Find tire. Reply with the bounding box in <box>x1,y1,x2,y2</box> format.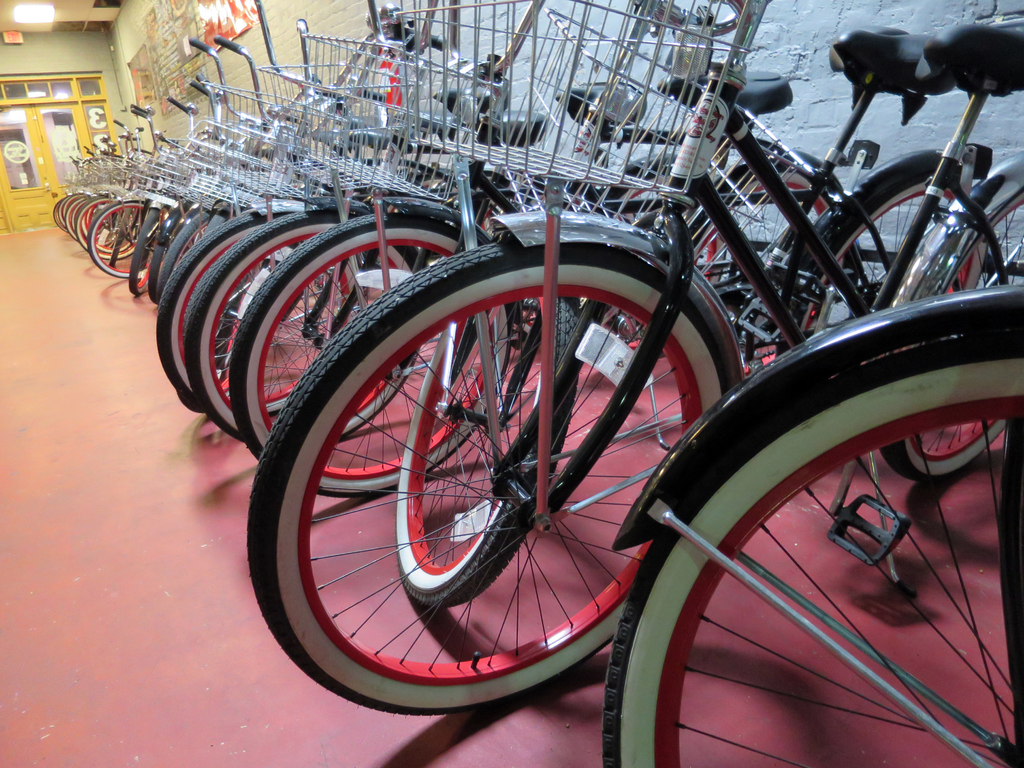
<box>797,181,991,337</box>.
